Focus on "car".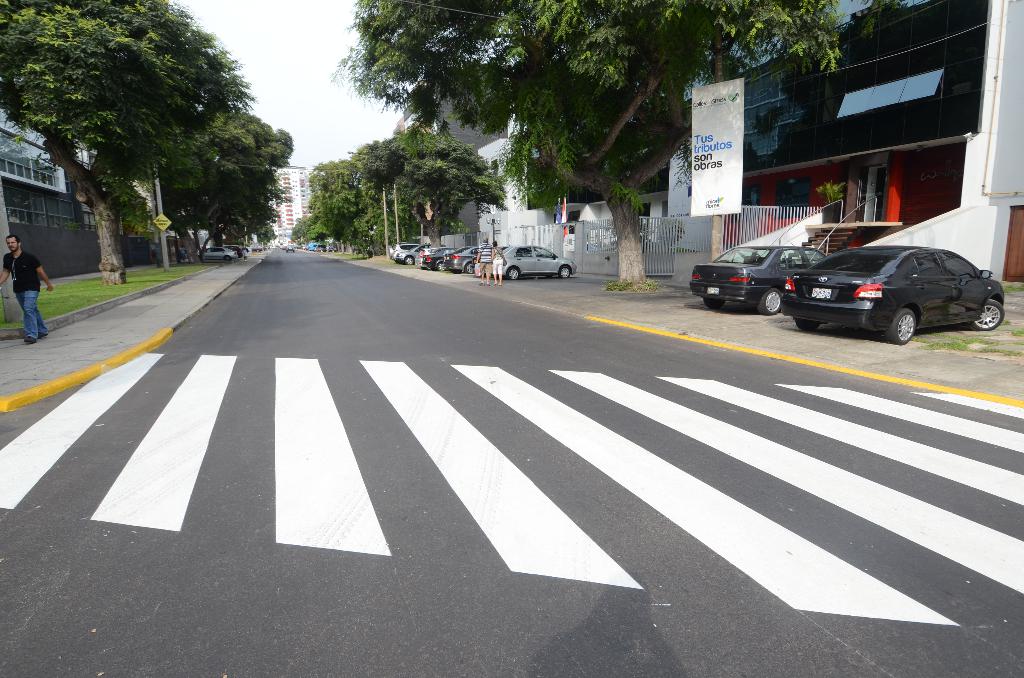
Focused at box(689, 244, 829, 318).
